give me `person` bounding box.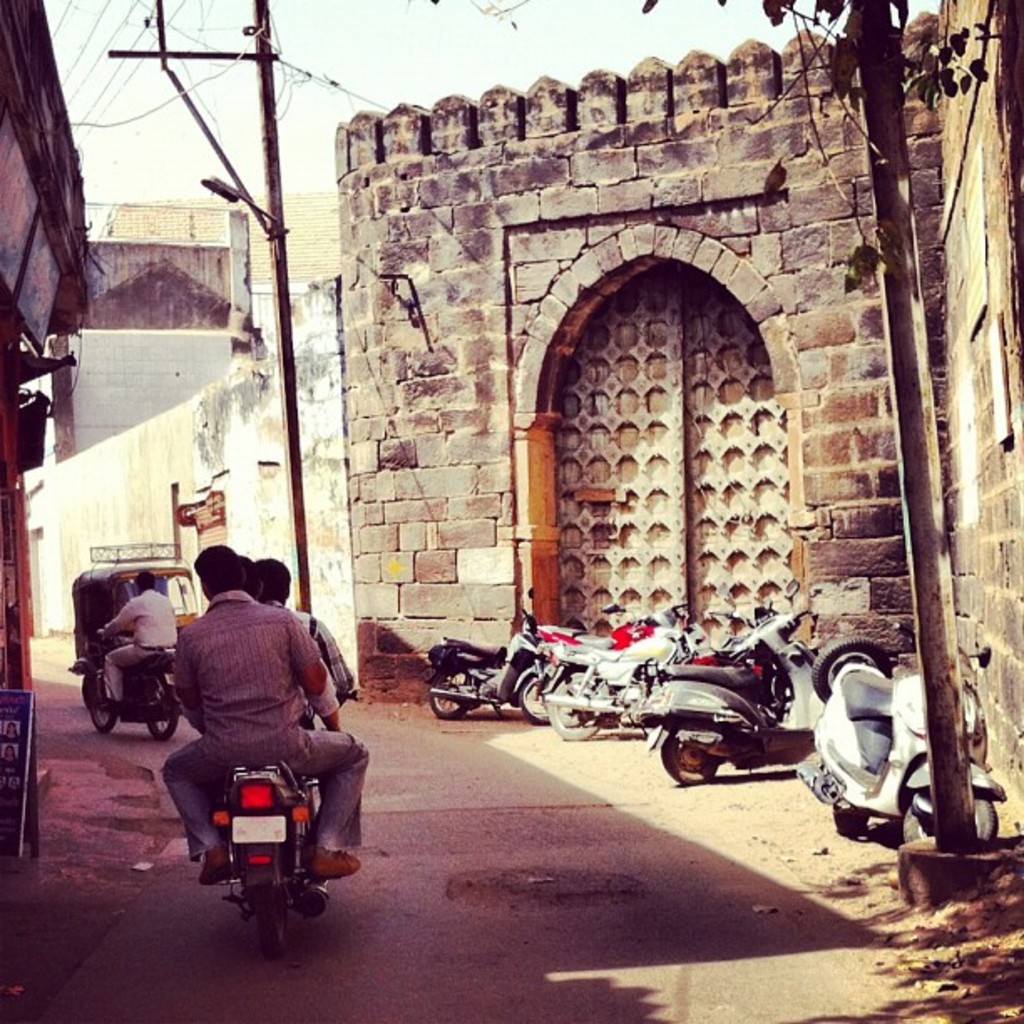
<box>239,561,268,599</box>.
